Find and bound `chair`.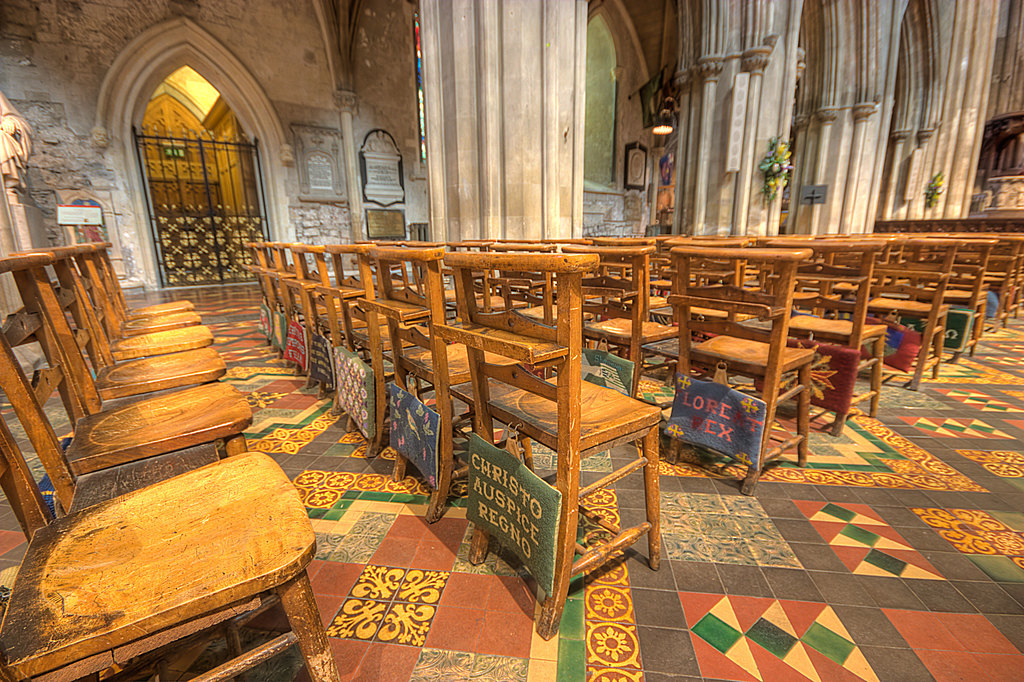
Bound: bbox=(288, 236, 362, 425).
